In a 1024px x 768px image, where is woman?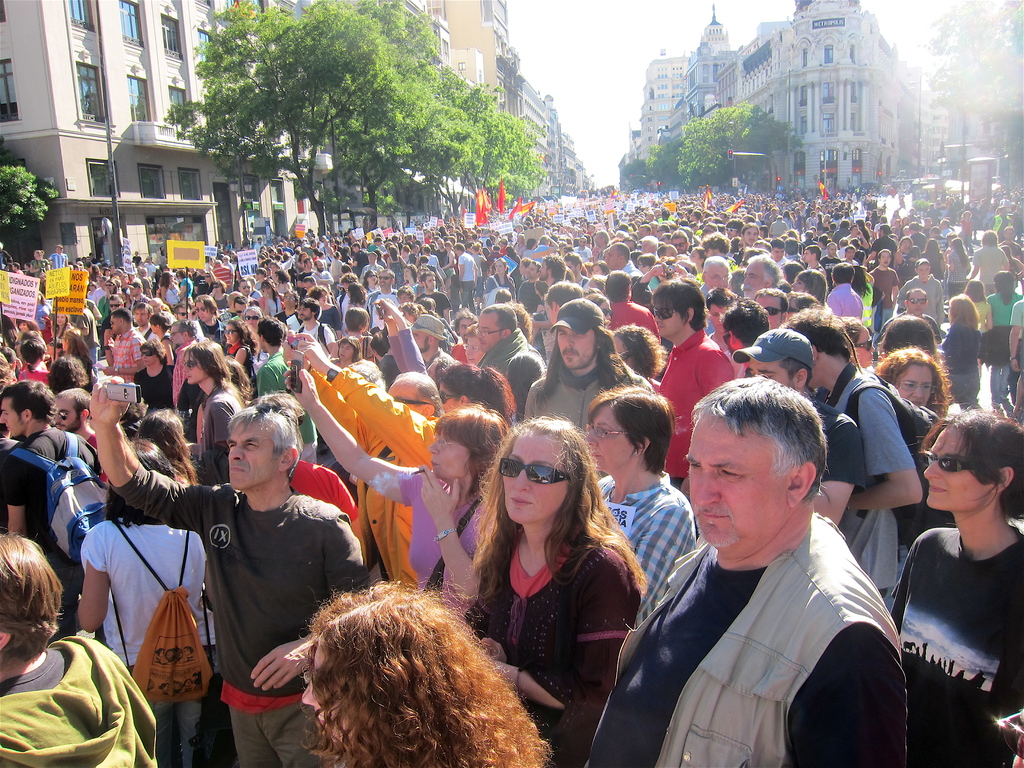
bbox(401, 262, 420, 297).
